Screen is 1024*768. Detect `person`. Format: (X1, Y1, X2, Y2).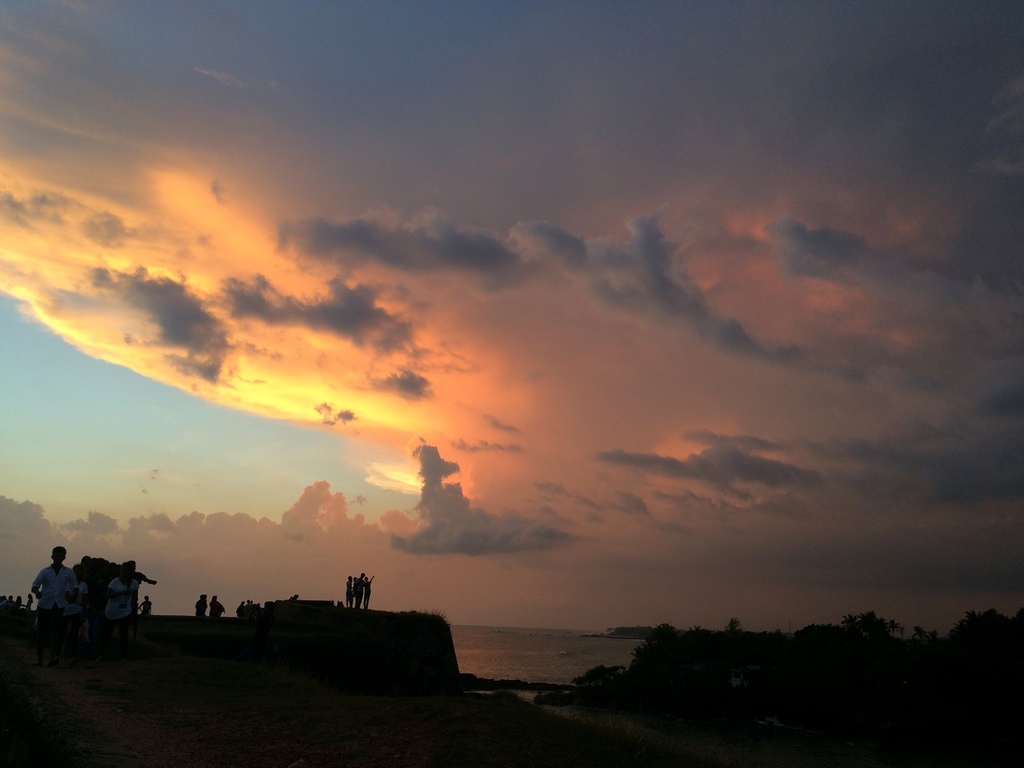
(31, 541, 84, 634).
